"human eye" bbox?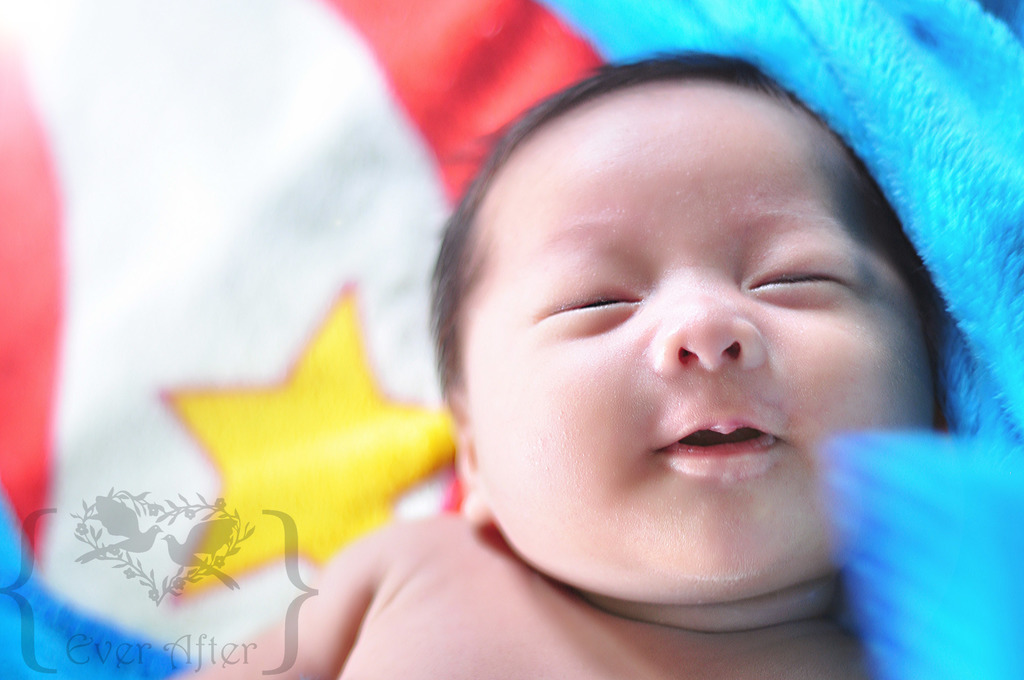
bbox(525, 255, 645, 341)
